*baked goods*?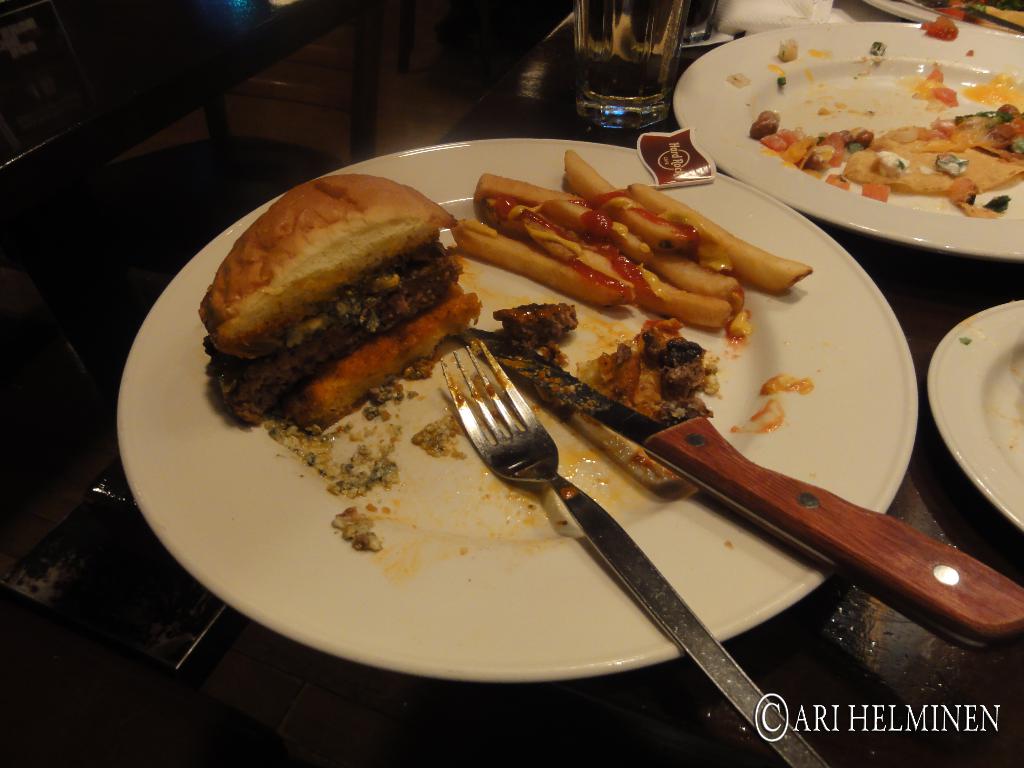
region(205, 175, 479, 425)
